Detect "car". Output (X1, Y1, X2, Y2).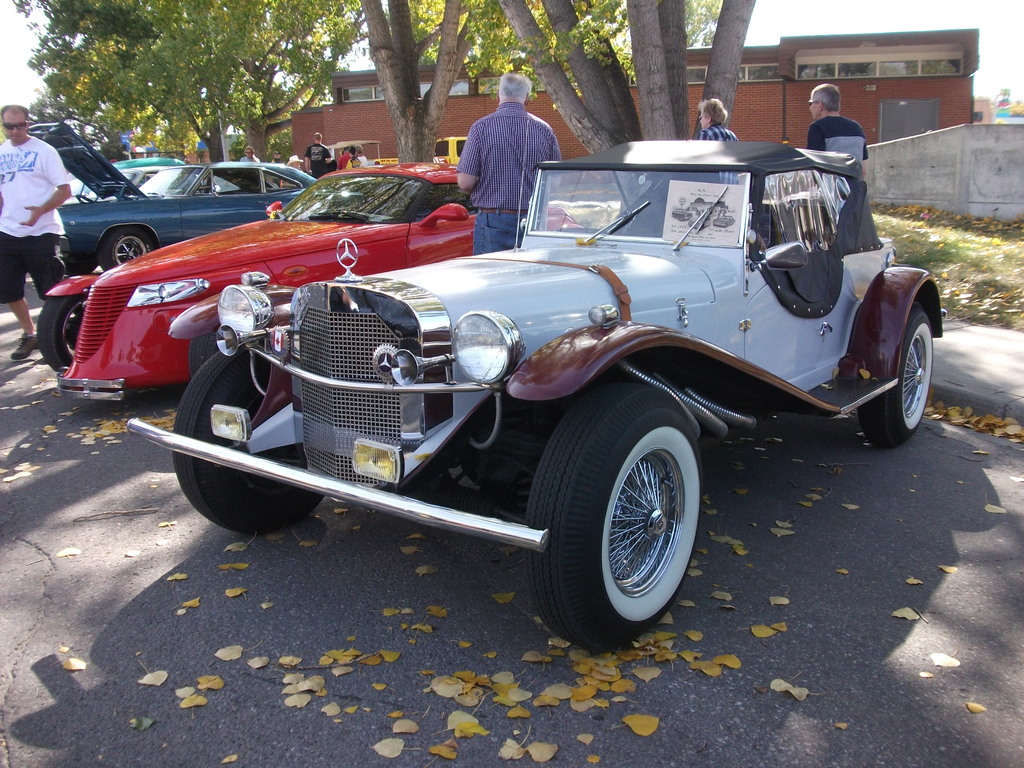
(33, 156, 490, 394).
